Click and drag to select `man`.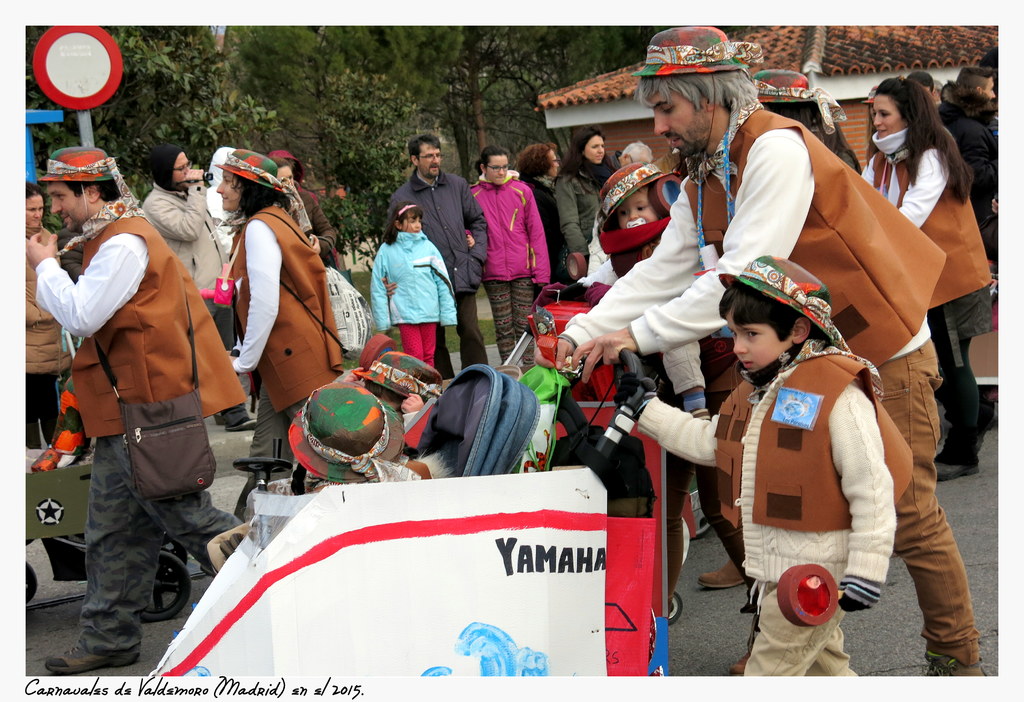
Selection: 39/147/238/673.
